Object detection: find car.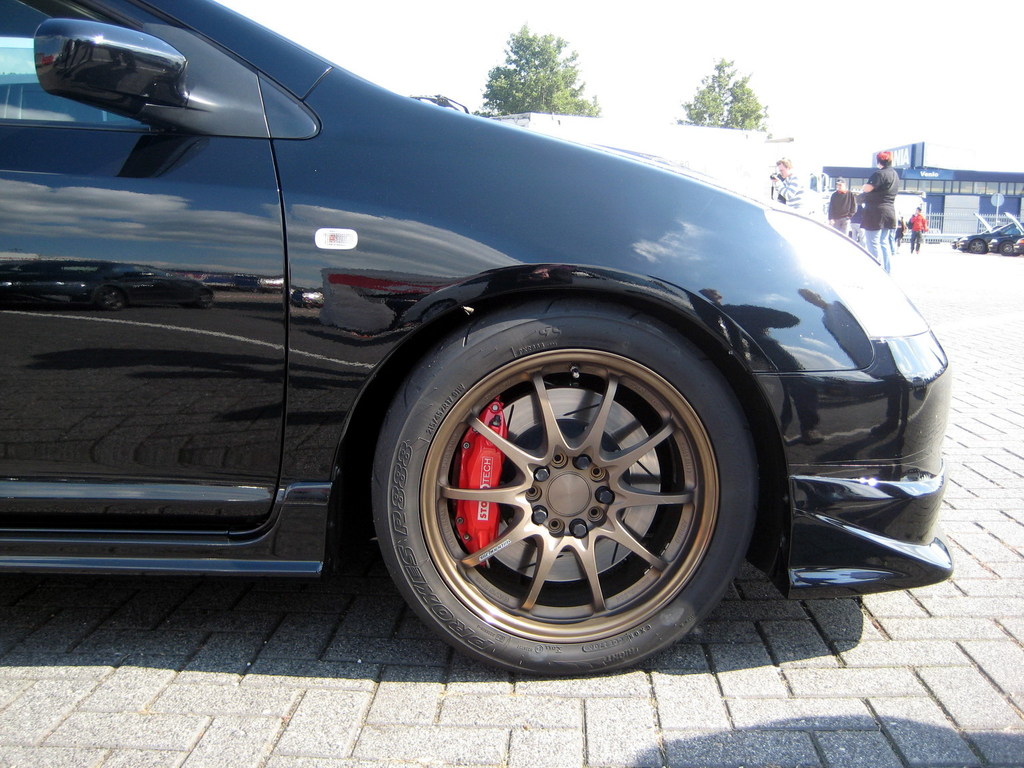
(left=9, top=11, right=905, bottom=675).
